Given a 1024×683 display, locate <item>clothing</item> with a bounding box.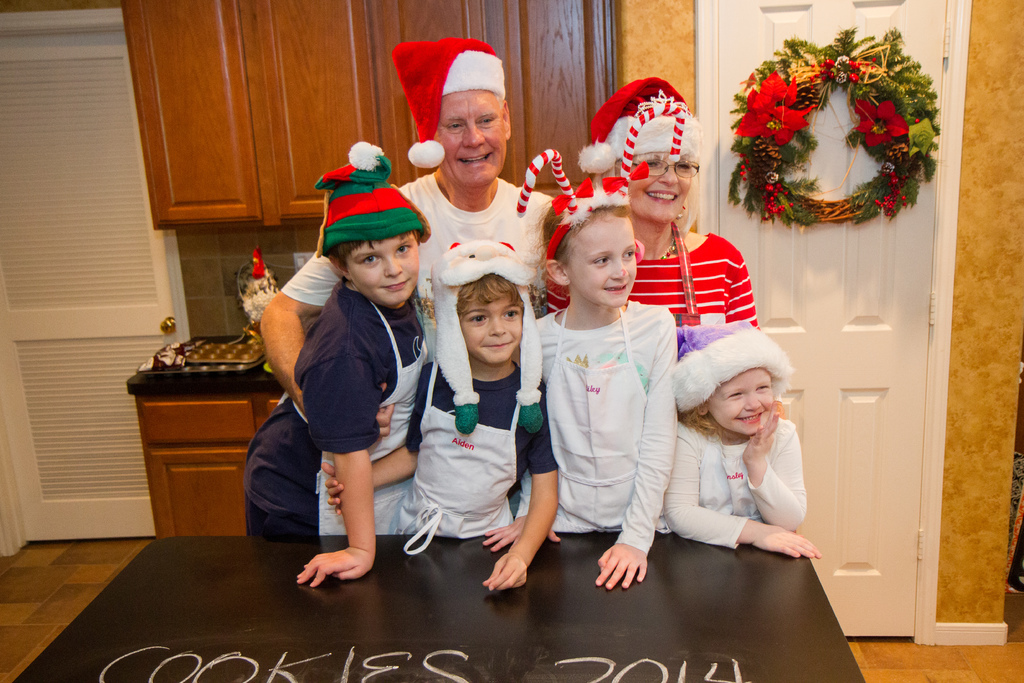
Located: l=282, t=170, r=561, b=359.
